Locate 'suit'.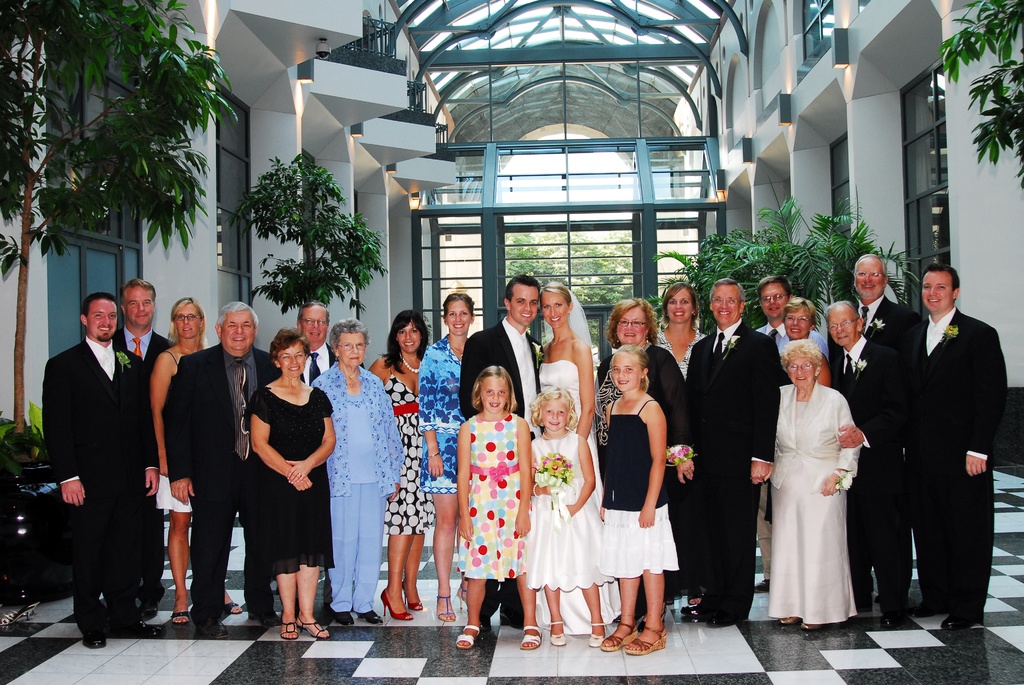
Bounding box: {"x1": 459, "y1": 320, "x2": 535, "y2": 633}.
